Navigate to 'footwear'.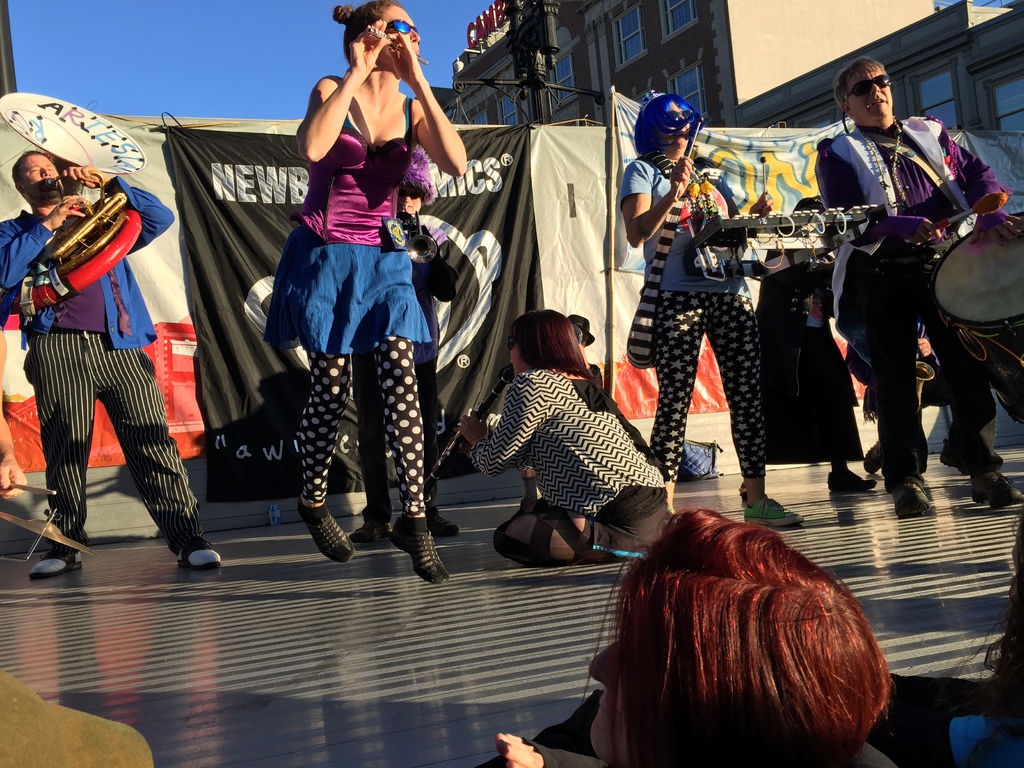
Navigation target: select_region(938, 436, 1005, 483).
